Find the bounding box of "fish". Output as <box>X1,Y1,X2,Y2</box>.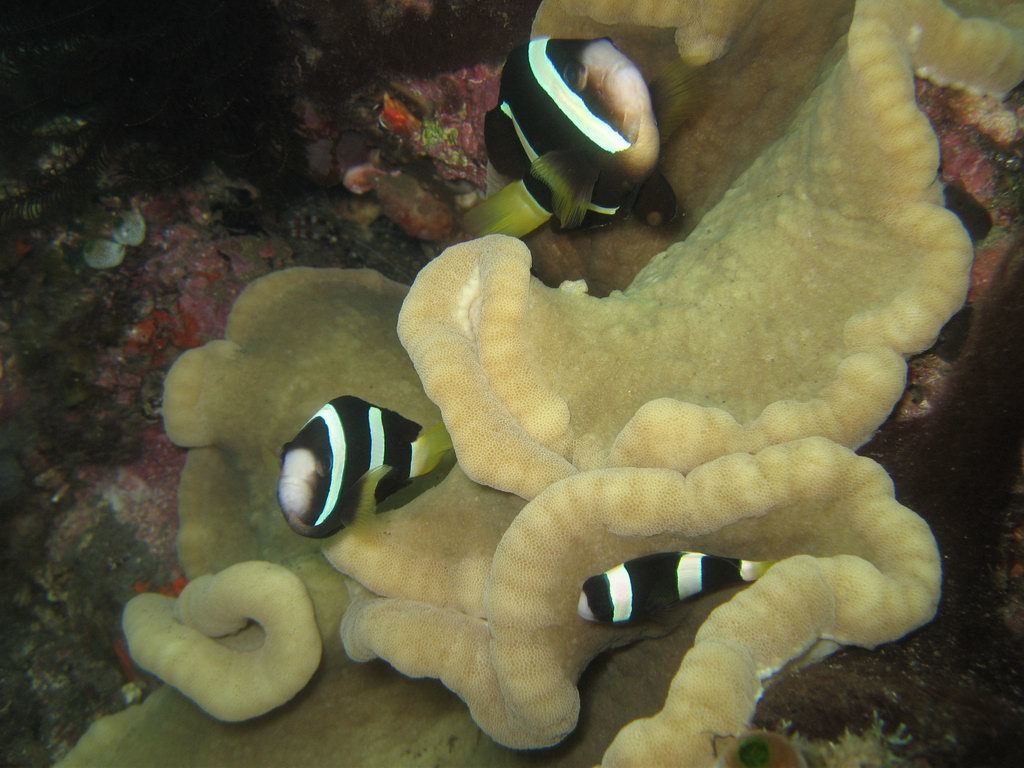
<box>267,385,437,556</box>.
